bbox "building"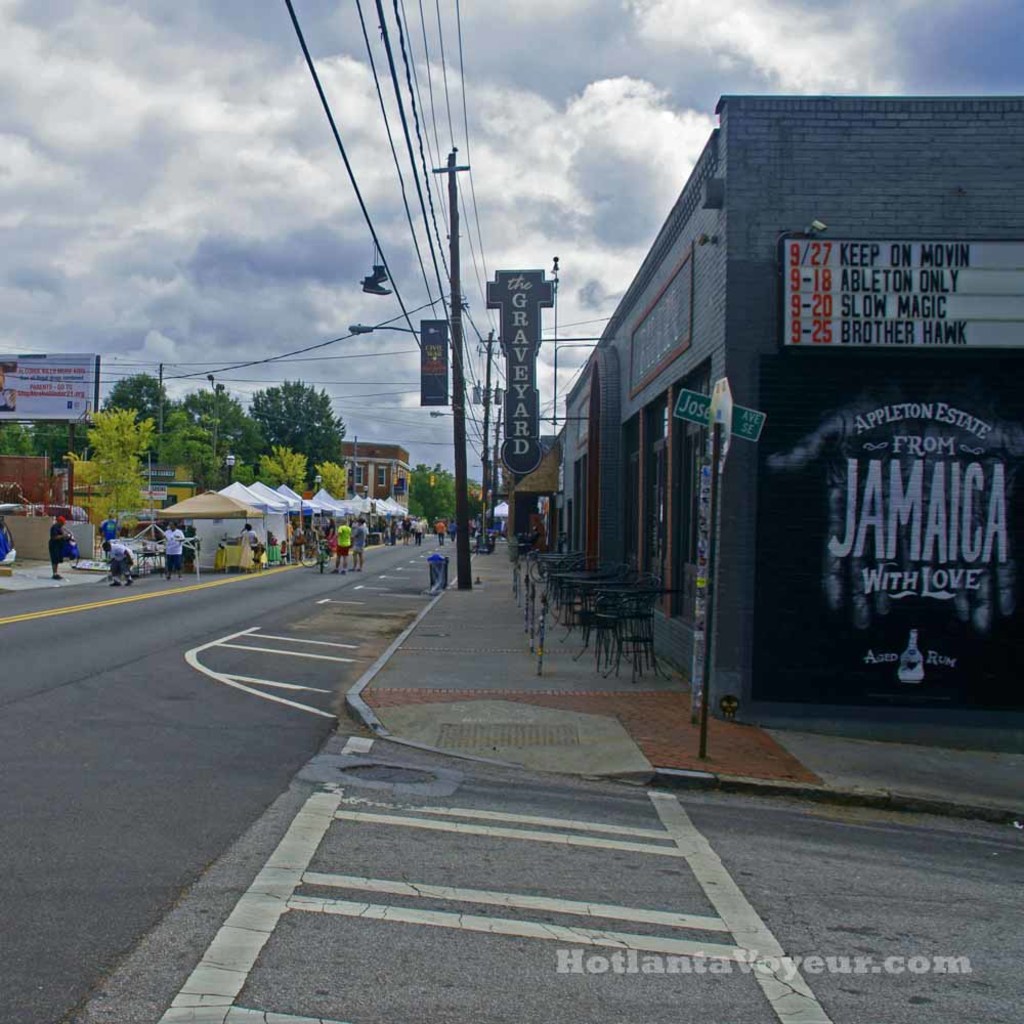
[339,439,410,512]
